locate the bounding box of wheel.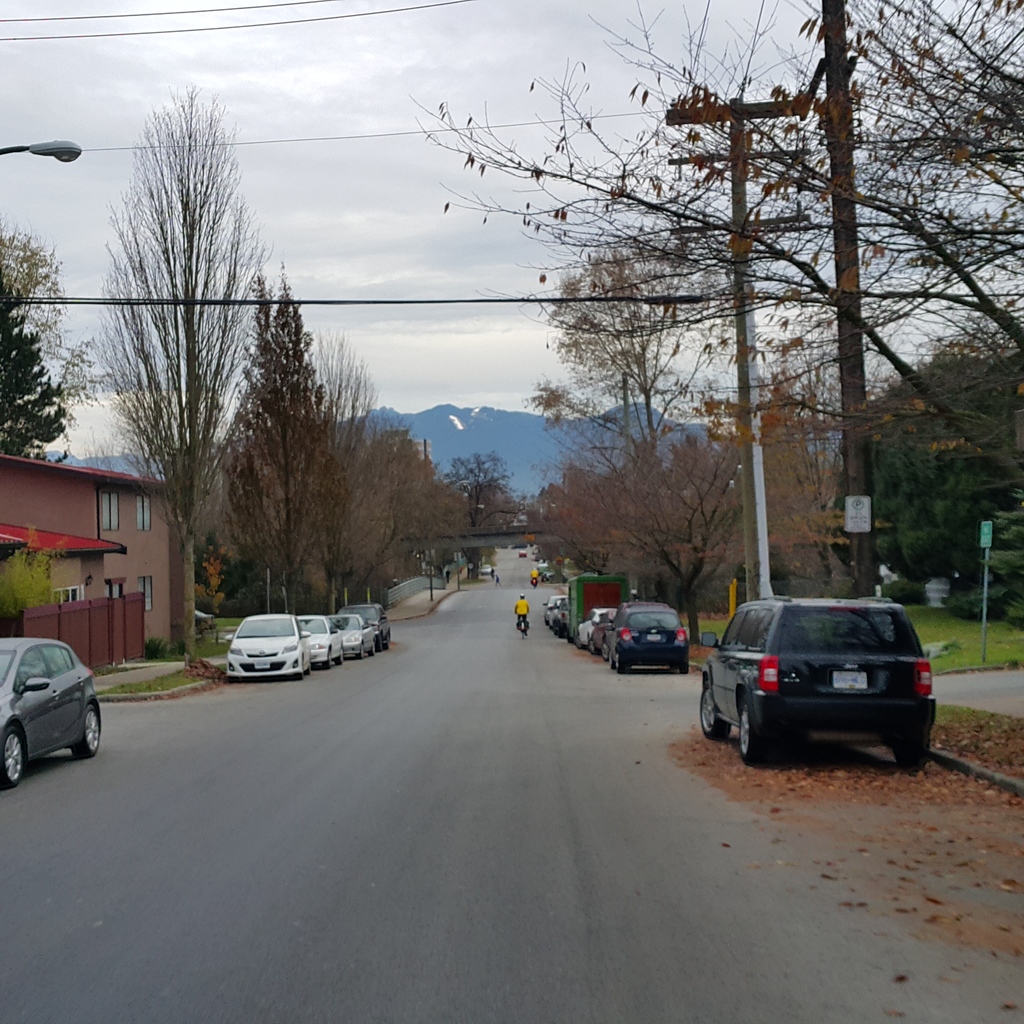
Bounding box: bbox=(680, 662, 690, 675).
